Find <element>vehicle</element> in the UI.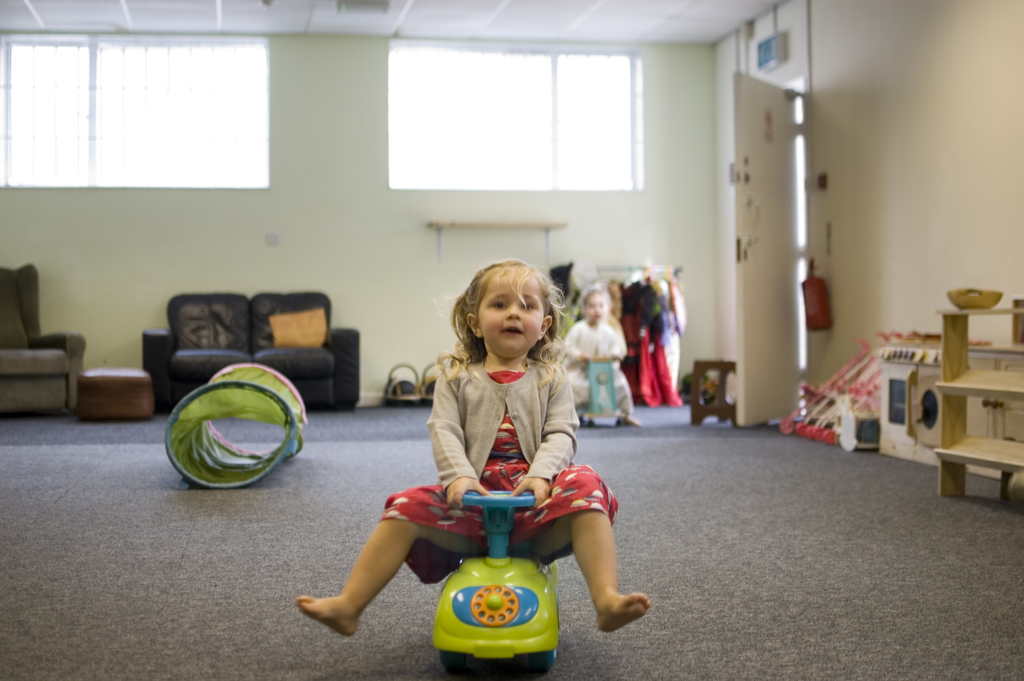
UI element at {"left": 428, "top": 488, "right": 562, "bottom": 680}.
